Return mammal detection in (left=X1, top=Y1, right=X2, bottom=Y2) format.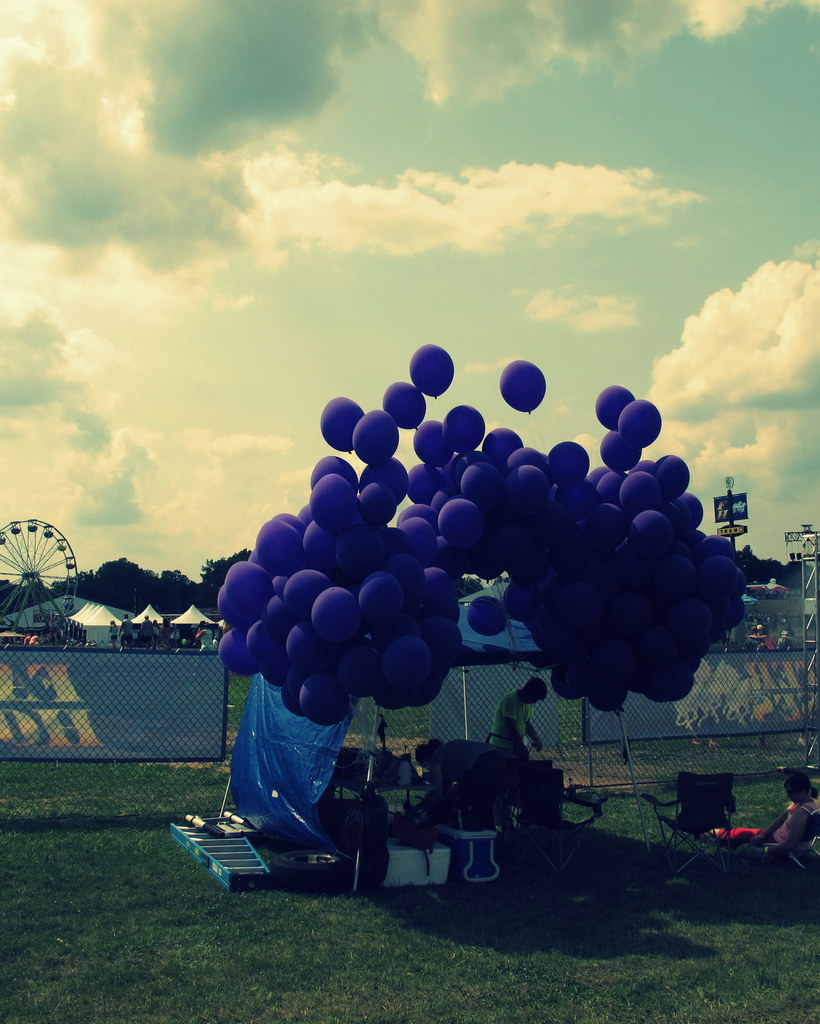
(left=735, top=766, right=819, bottom=859).
